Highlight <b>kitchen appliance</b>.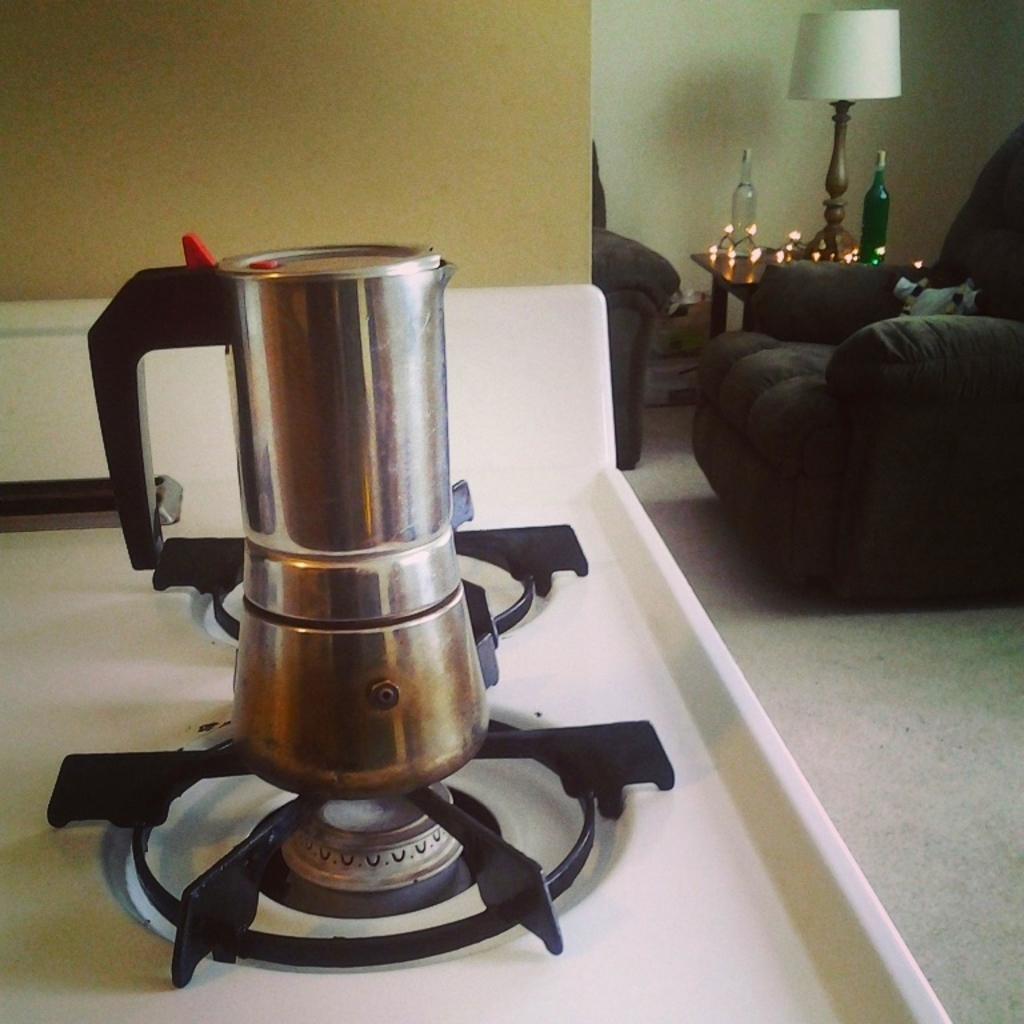
Highlighted region: select_region(87, 243, 499, 809).
